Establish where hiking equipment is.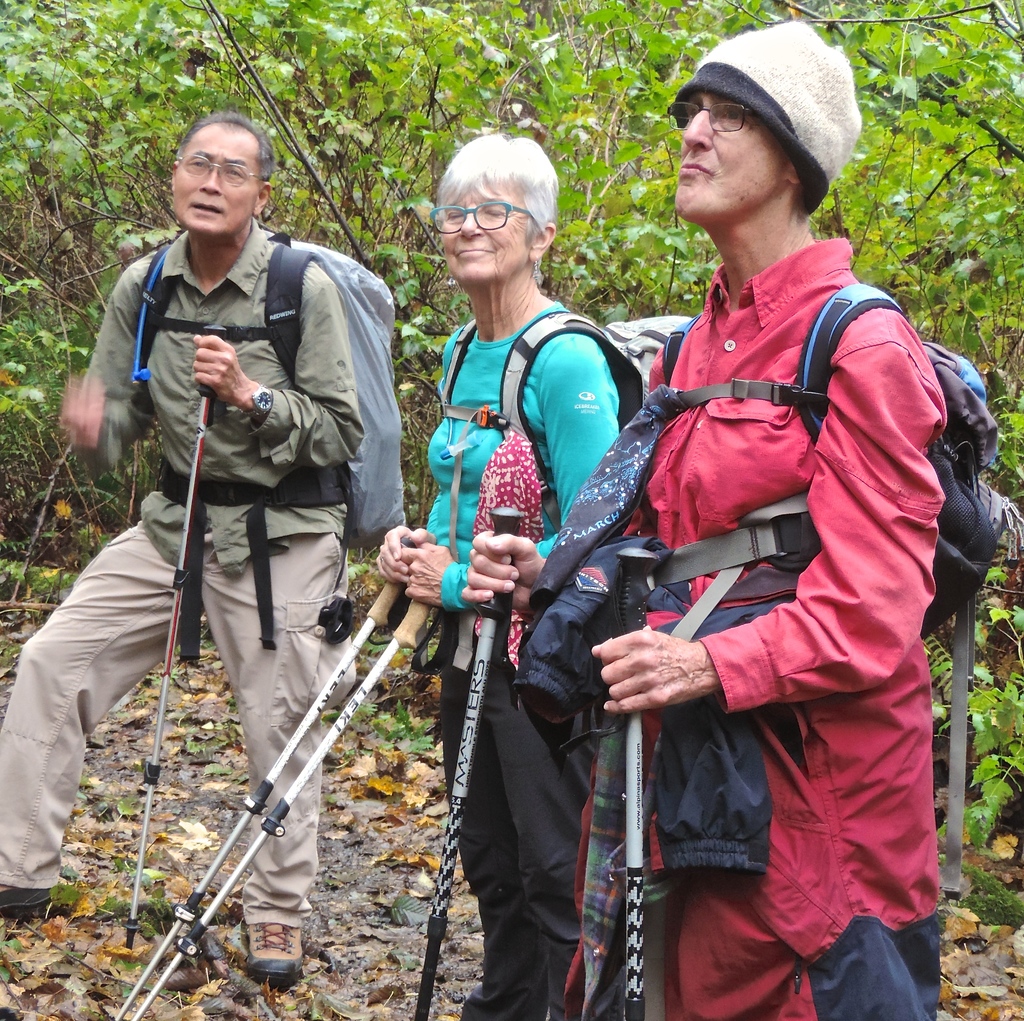
Established at pyautogui.locateOnScreen(123, 325, 229, 949).
